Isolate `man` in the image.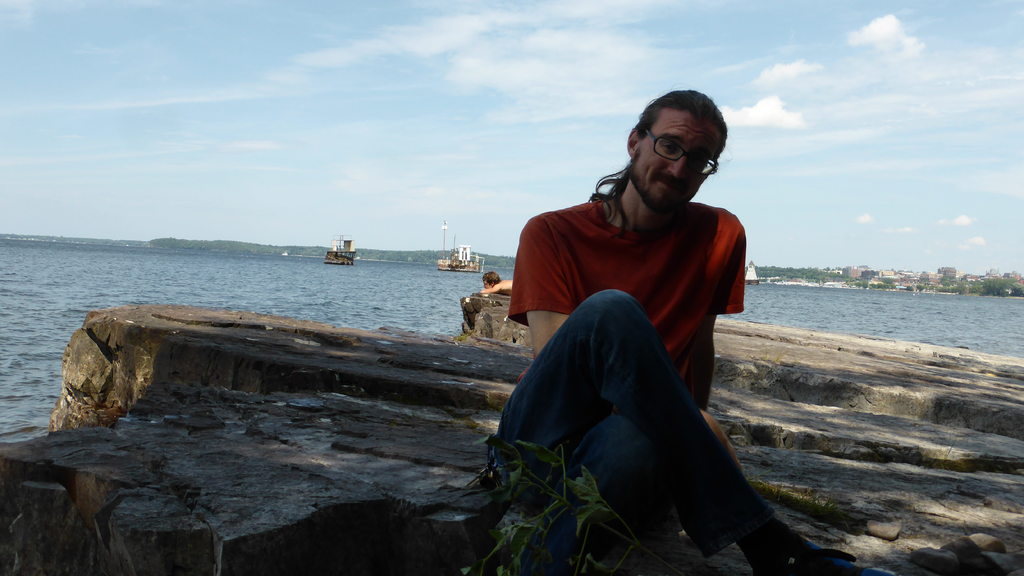
Isolated region: x1=481, y1=86, x2=900, y2=575.
